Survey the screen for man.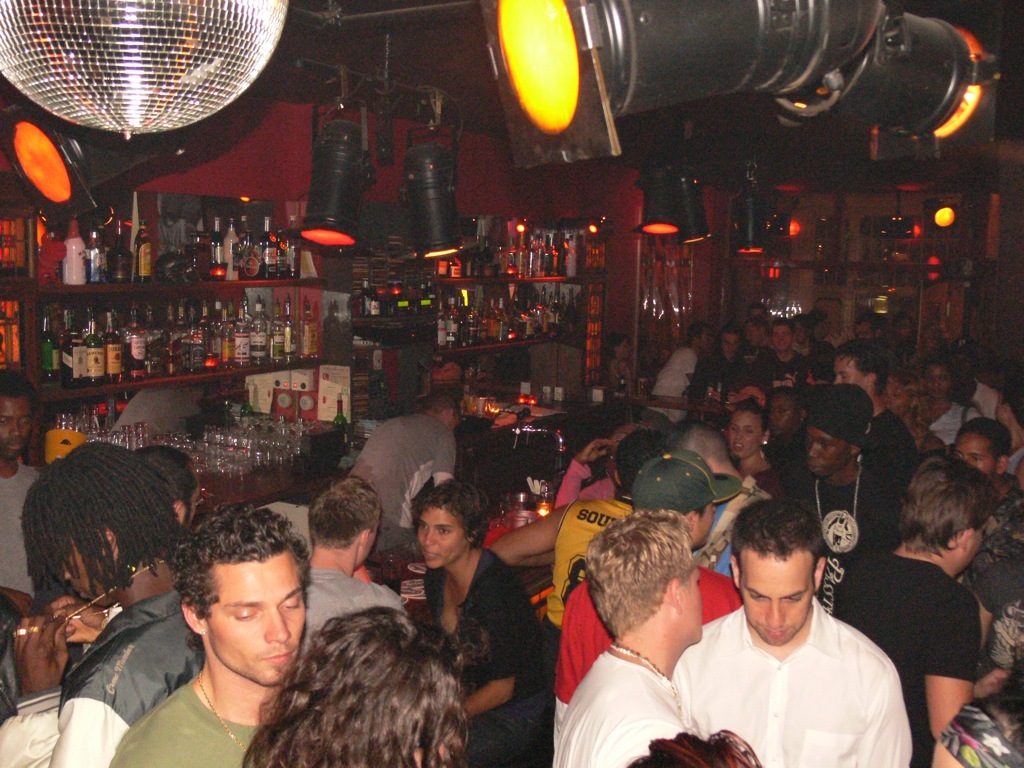
Survey found: {"x1": 132, "y1": 442, "x2": 206, "y2": 531}.
